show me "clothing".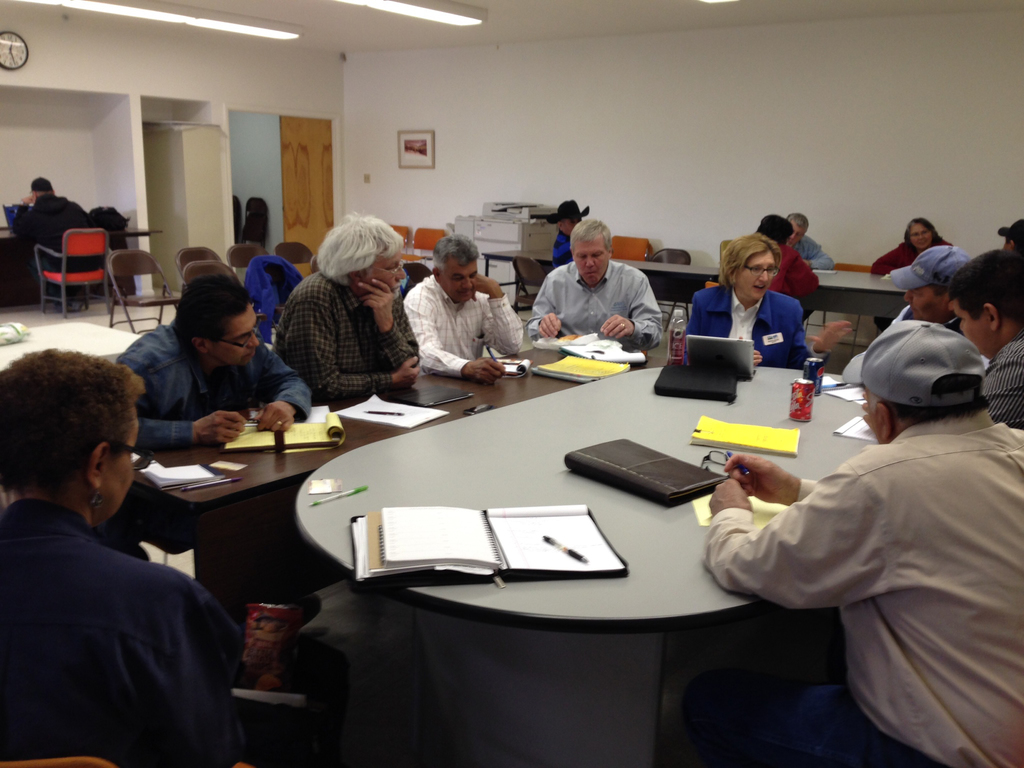
"clothing" is here: BBox(689, 280, 806, 367).
